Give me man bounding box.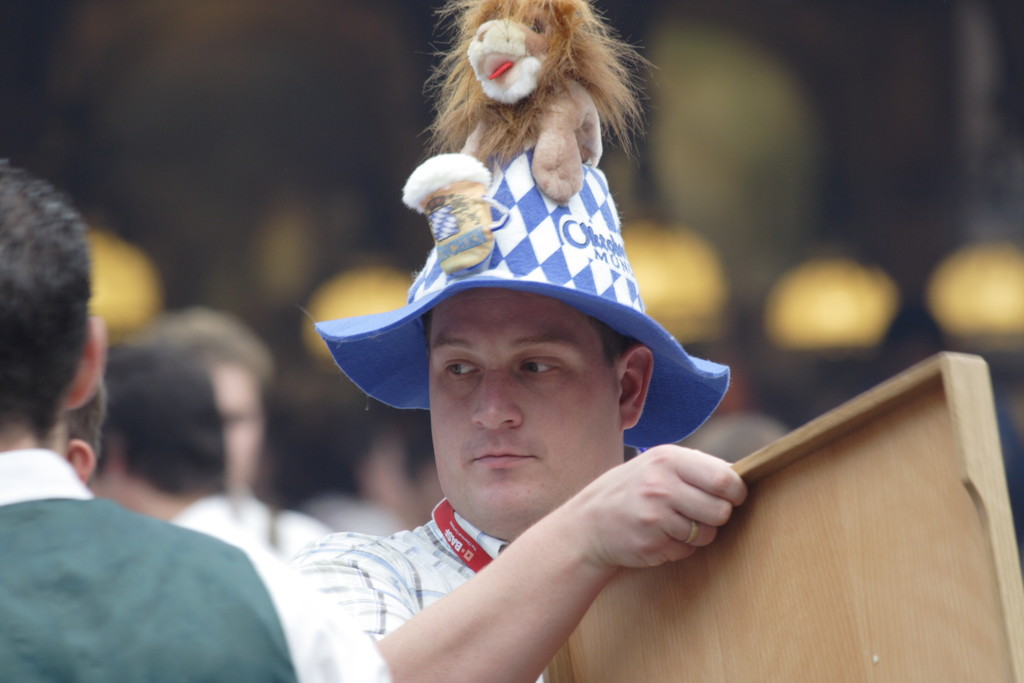
Rect(136, 304, 337, 557).
